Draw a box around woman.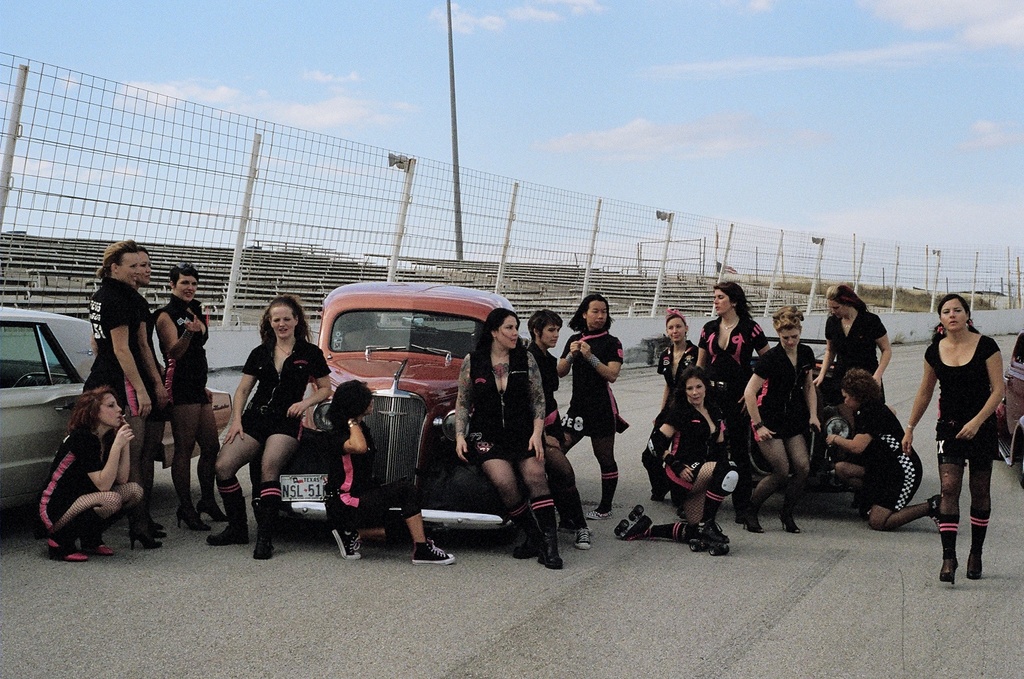
(left=898, top=291, right=1007, bottom=584).
